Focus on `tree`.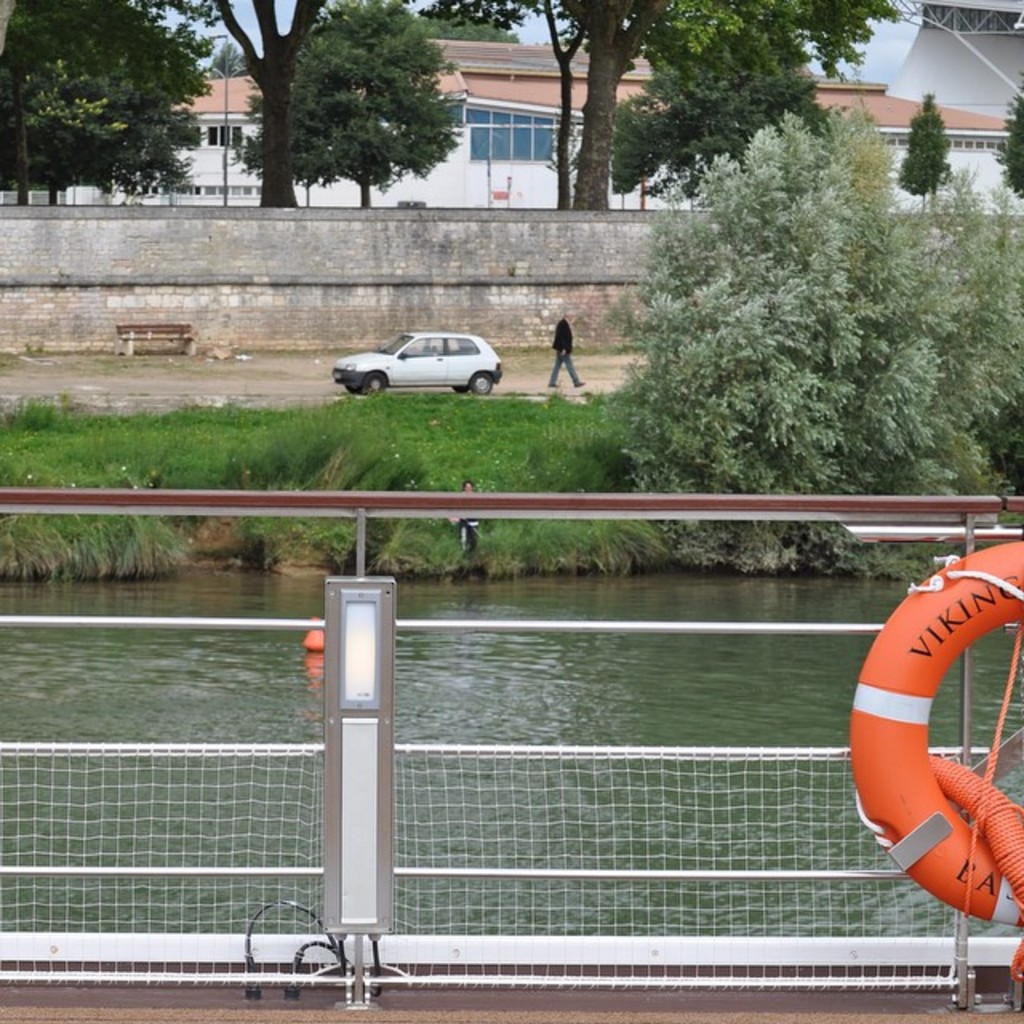
Focused at crop(640, 0, 899, 91).
